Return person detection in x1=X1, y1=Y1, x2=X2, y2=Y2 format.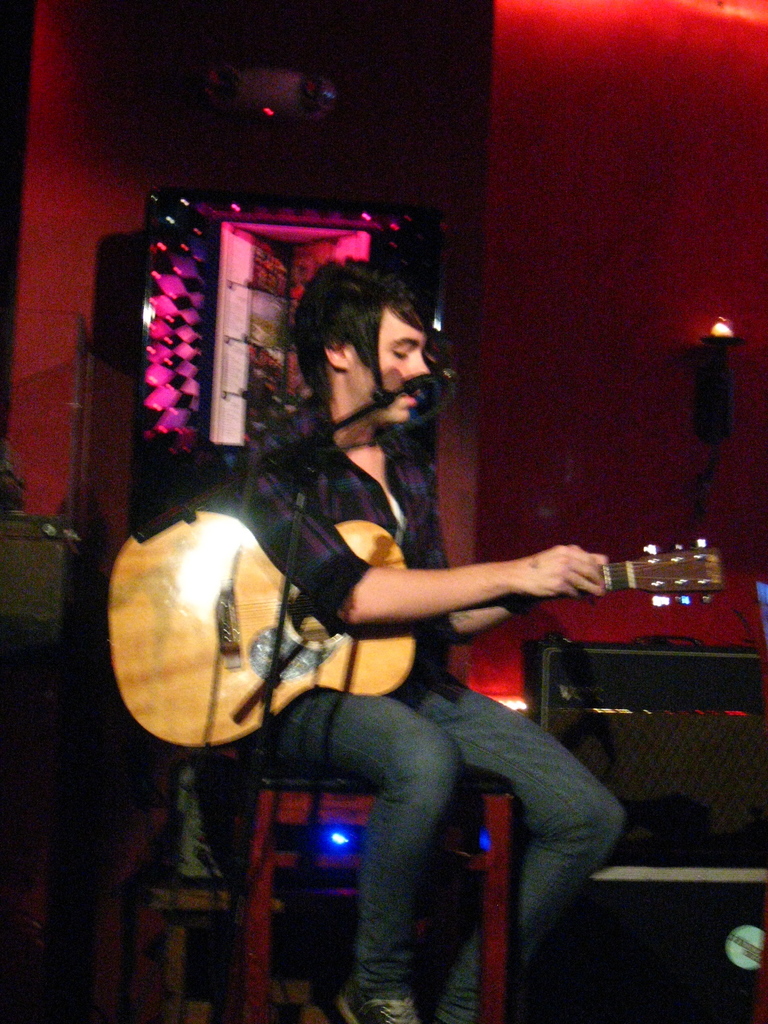
x1=160, y1=217, x2=599, y2=979.
